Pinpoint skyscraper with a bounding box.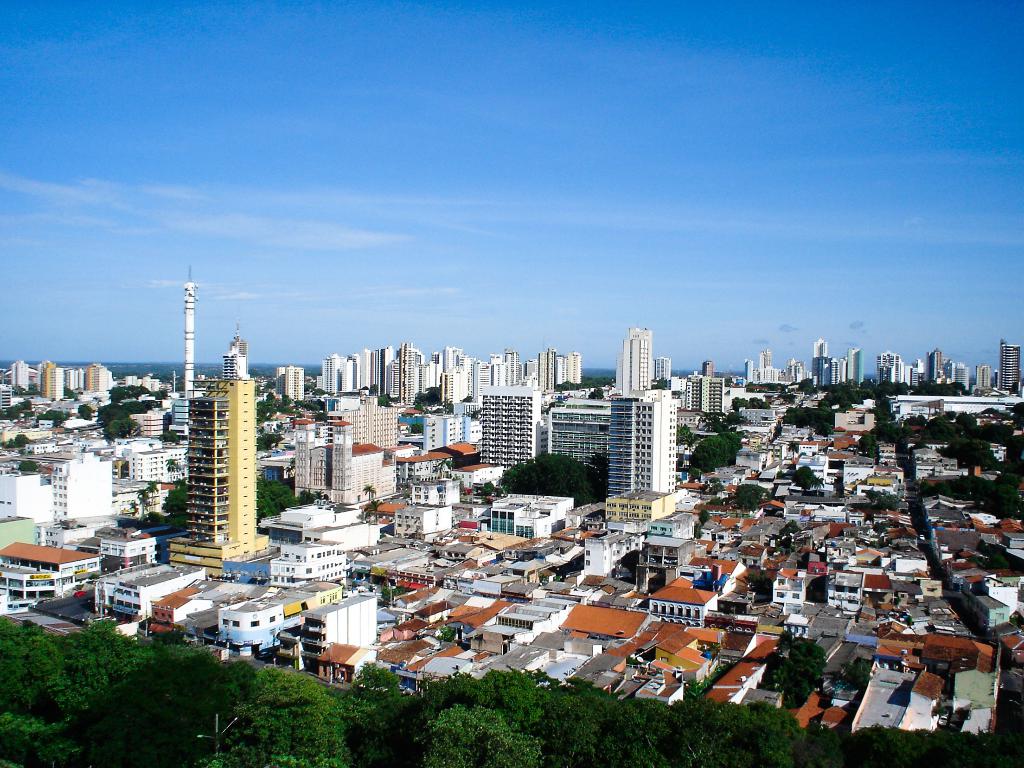
[x1=161, y1=376, x2=278, y2=581].
